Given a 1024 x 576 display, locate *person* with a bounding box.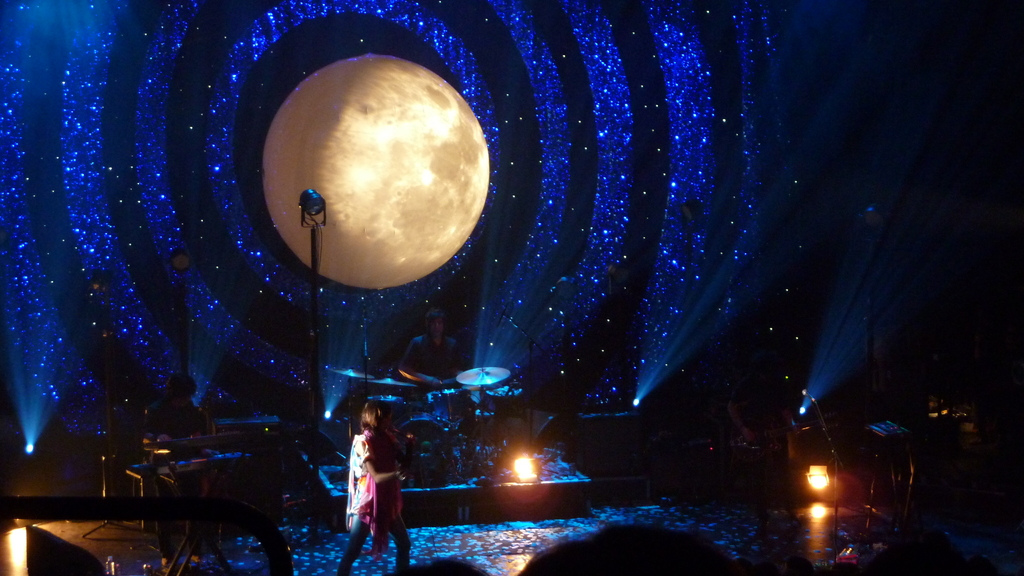
Located: l=143, t=381, r=216, b=432.
